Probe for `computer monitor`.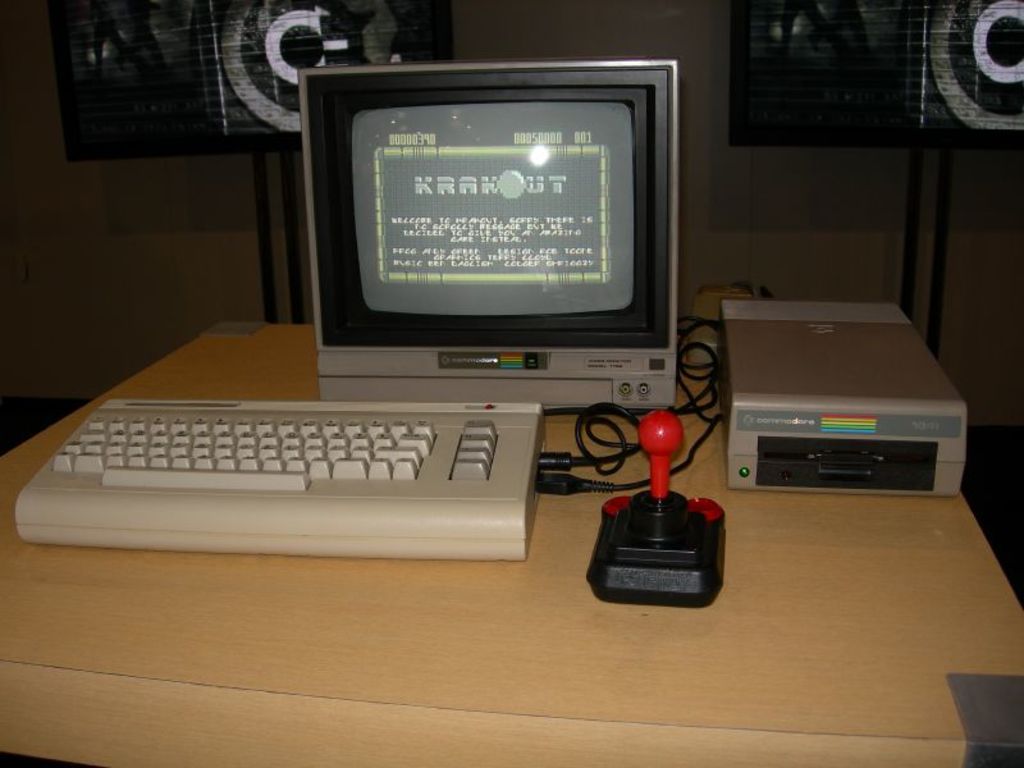
Probe result: select_region(273, 64, 695, 428).
